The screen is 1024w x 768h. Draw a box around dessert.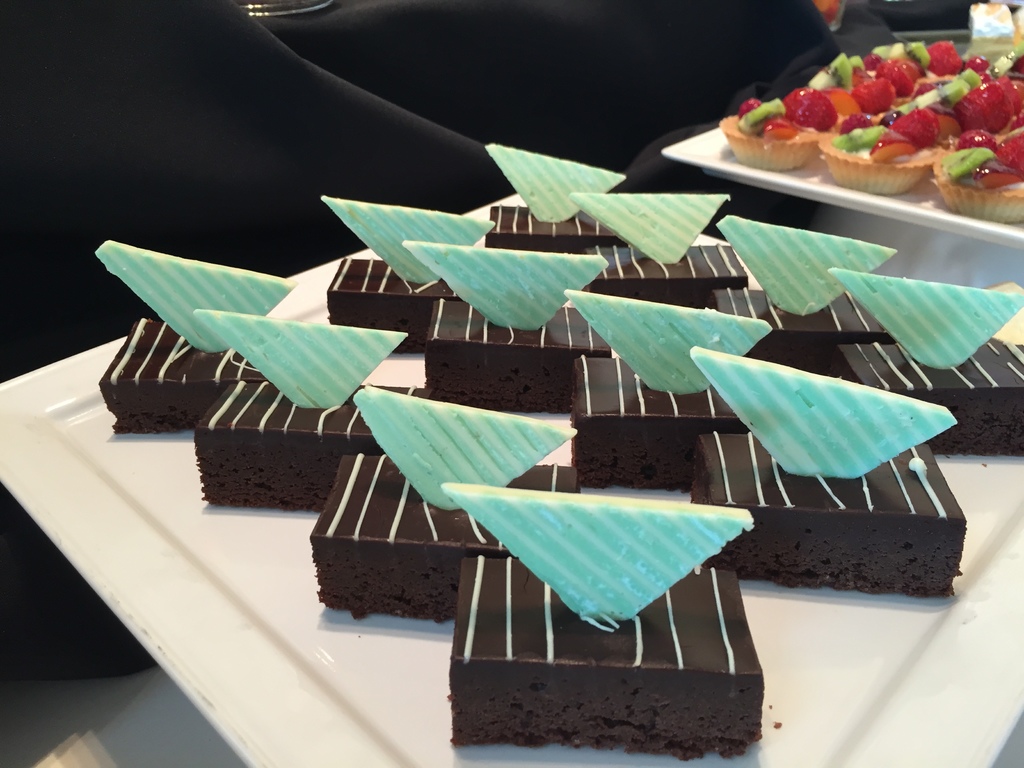
{"x1": 678, "y1": 36, "x2": 1009, "y2": 219}.
